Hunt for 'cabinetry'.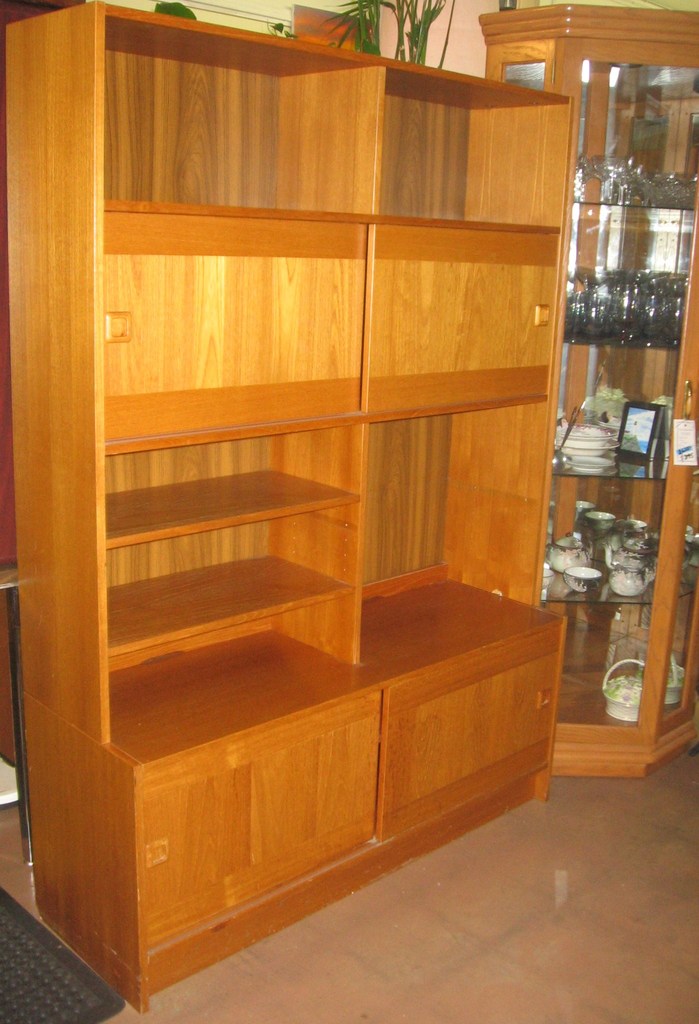
Hunted down at 566:205:696:349.
